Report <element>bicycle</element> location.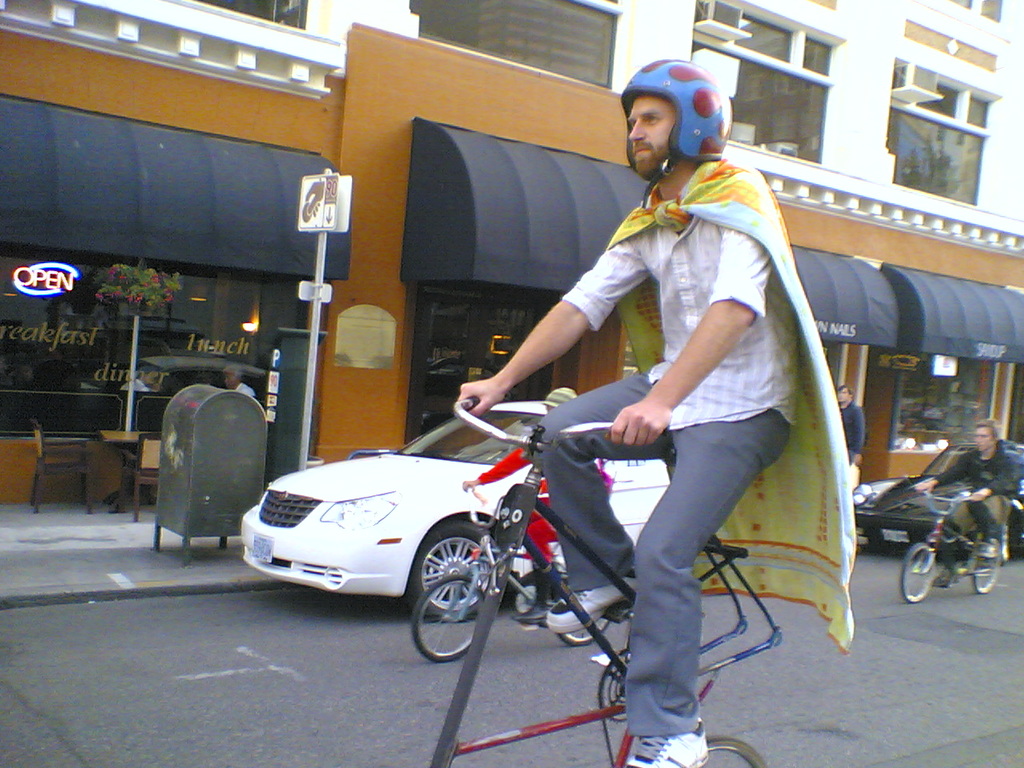
Report: [438,383,791,767].
